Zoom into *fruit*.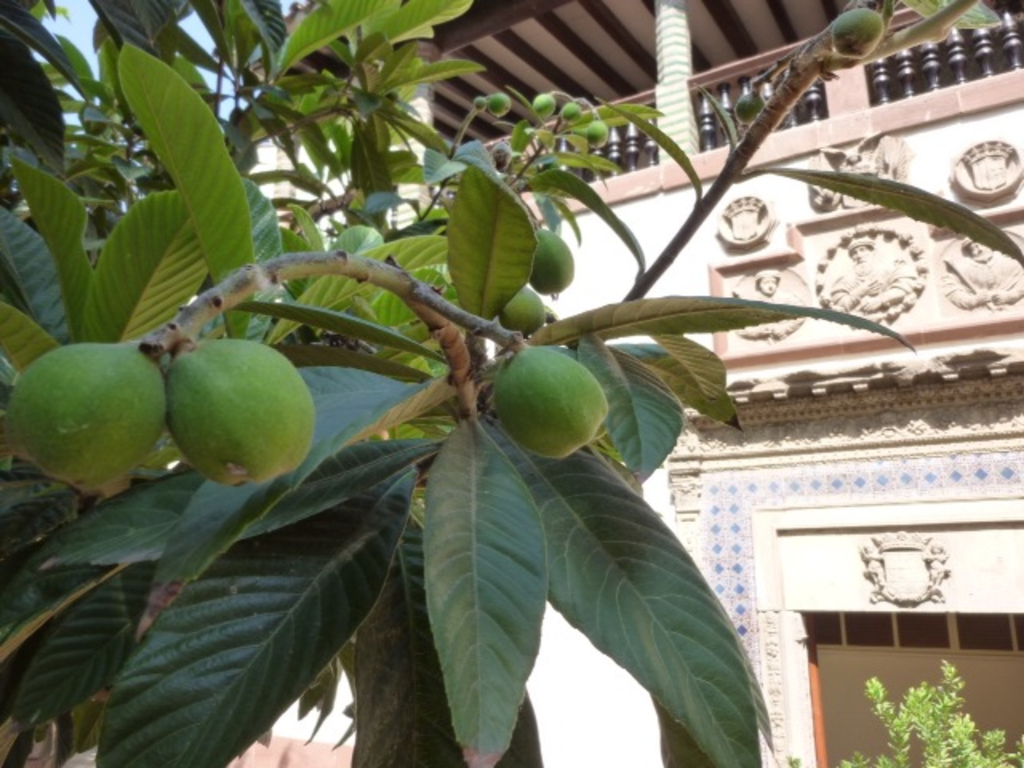
Zoom target: [531, 86, 555, 106].
